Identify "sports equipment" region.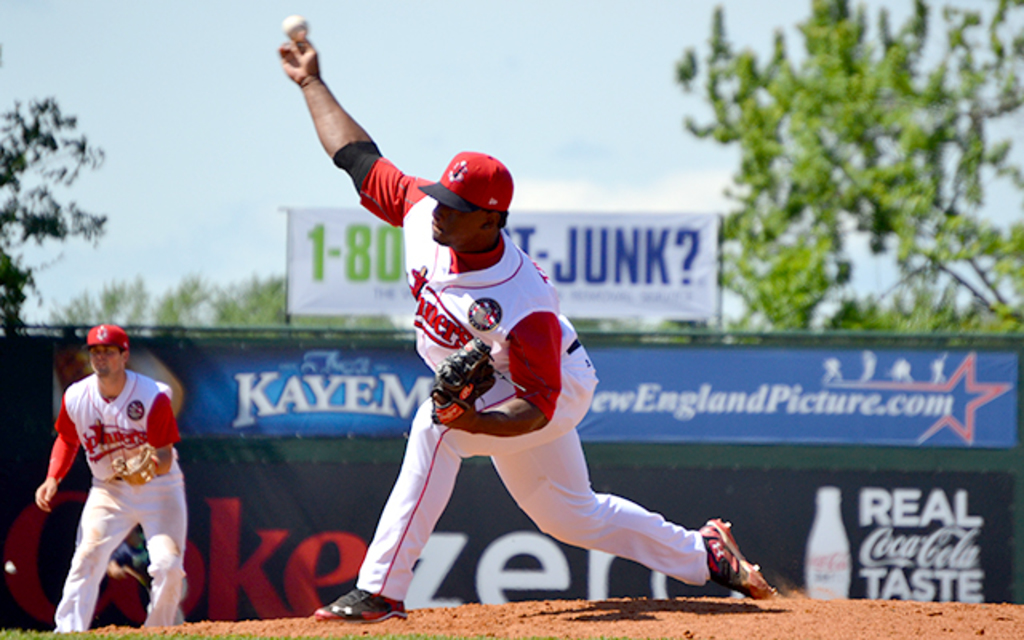
Region: bbox=[280, 10, 315, 43].
